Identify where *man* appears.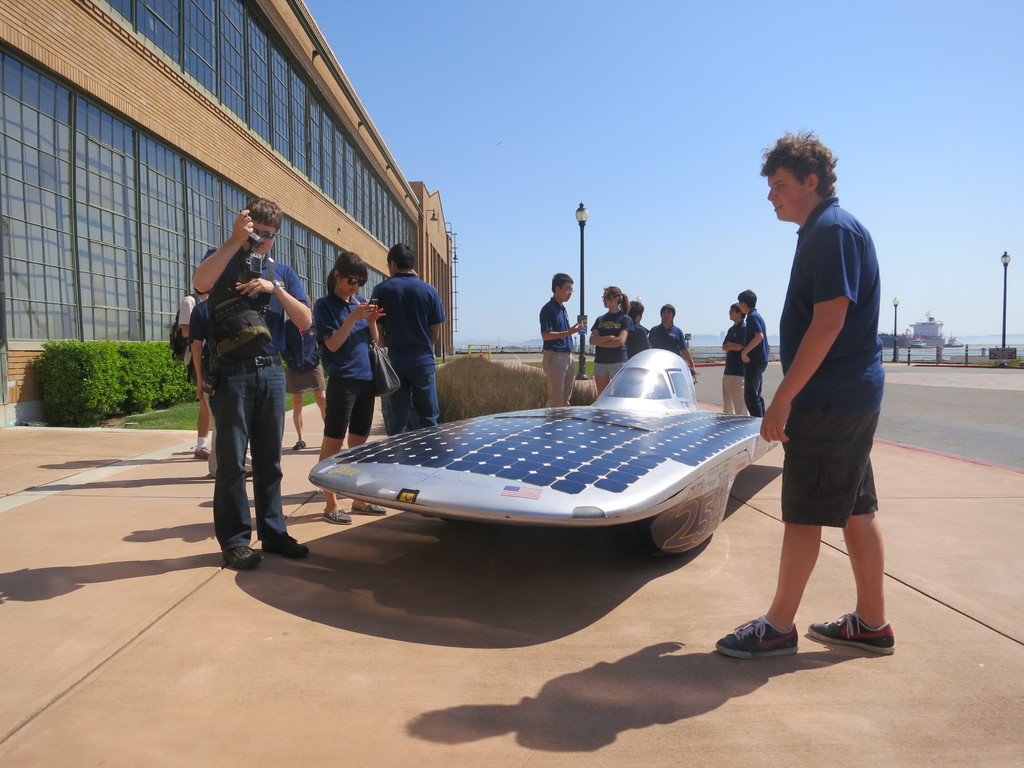
Appears at 735 285 768 417.
